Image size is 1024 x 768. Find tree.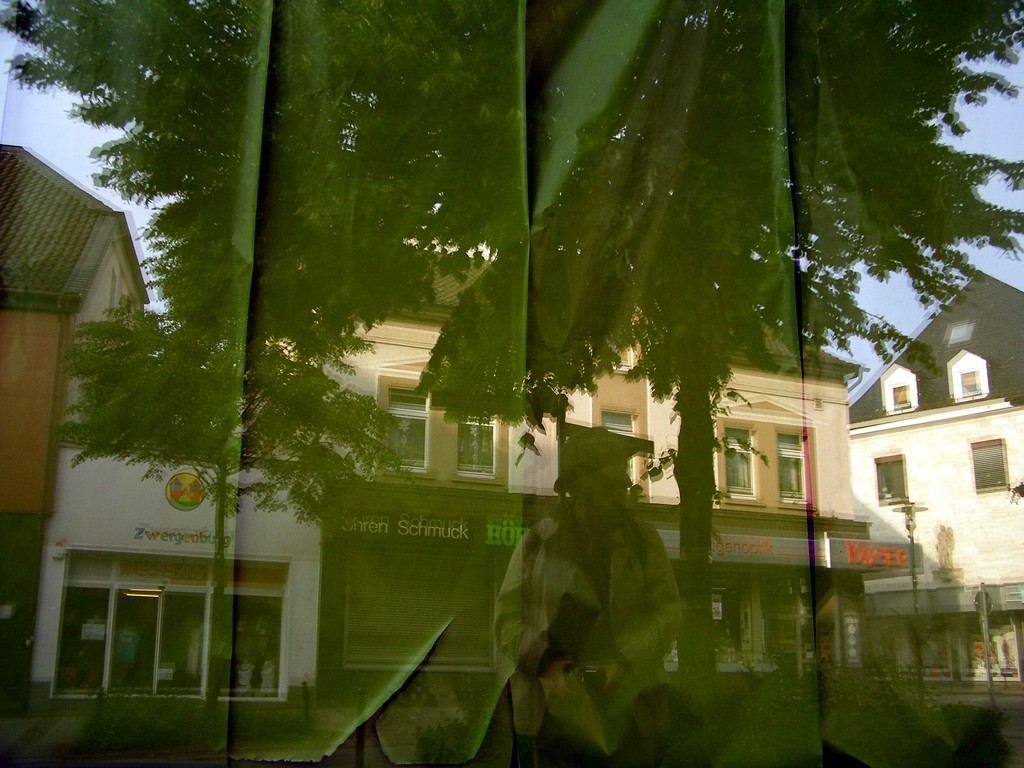
0, 0, 1023, 767.
